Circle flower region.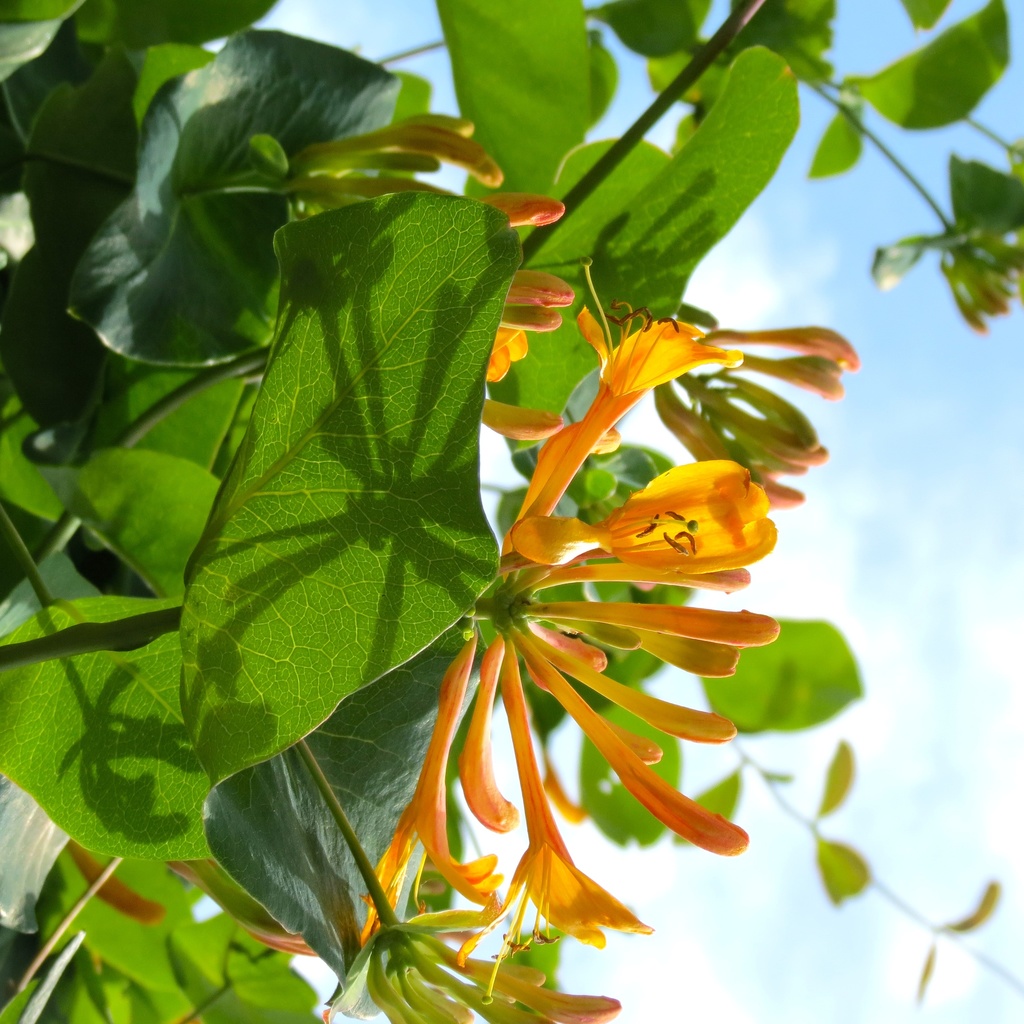
Region: detection(502, 267, 746, 556).
